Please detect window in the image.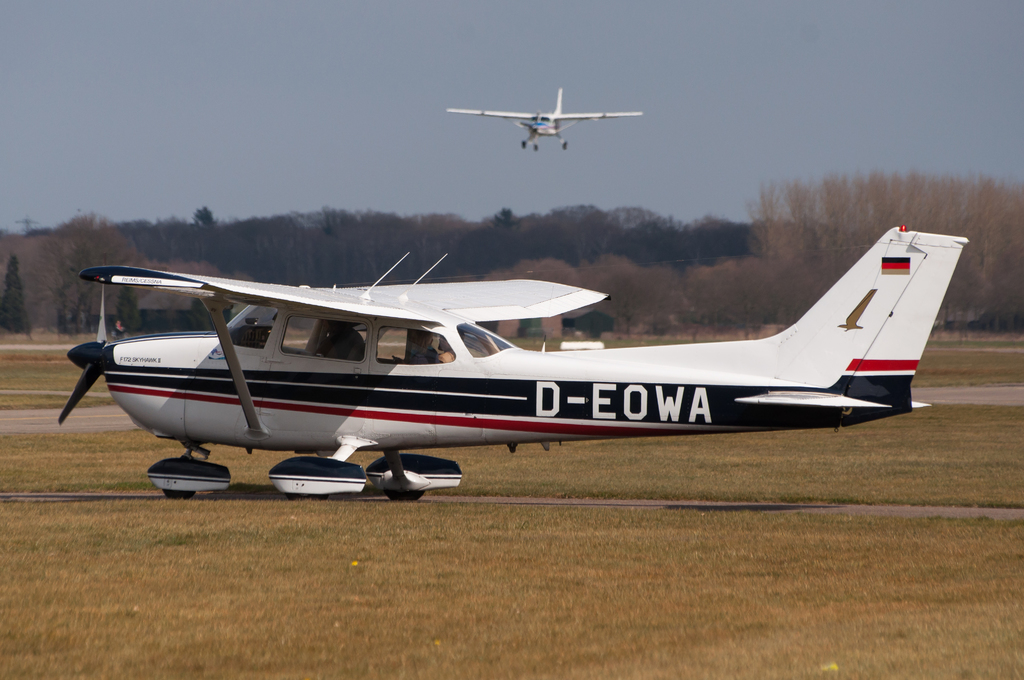
(left=456, top=324, right=513, bottom=360).
